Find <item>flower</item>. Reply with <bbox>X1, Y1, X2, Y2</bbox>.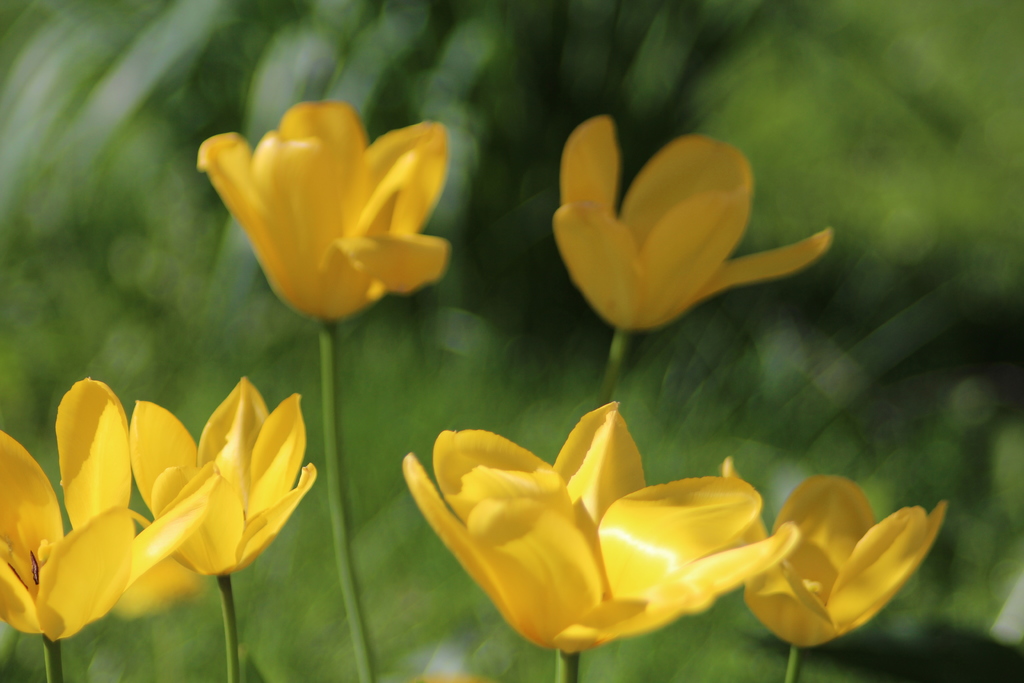
<bbox>539, 122, 829, 347</bbox>.
